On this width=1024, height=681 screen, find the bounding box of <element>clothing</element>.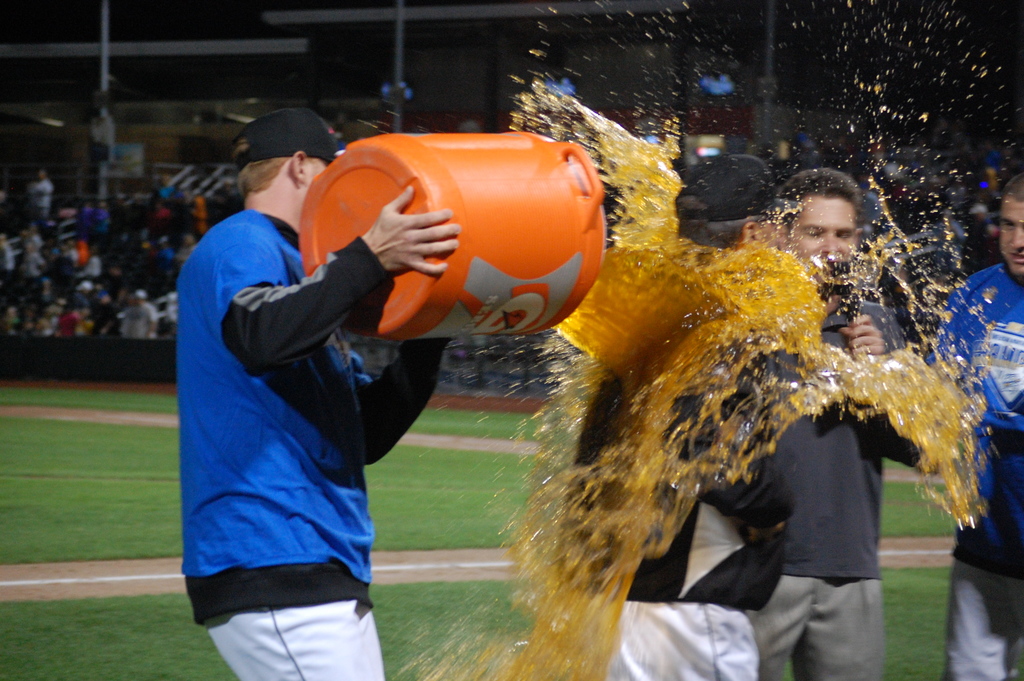
Bounding box: [left=757, top=288, right=904, bottom=680].
